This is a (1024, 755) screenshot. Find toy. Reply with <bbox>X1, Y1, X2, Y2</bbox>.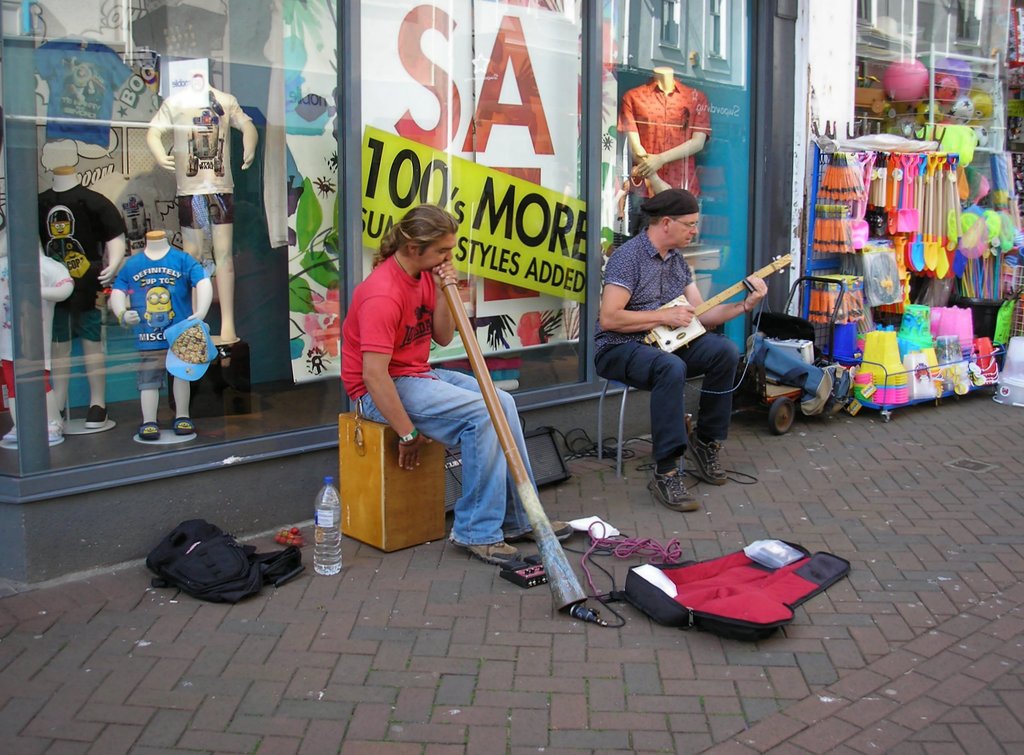
<bbox>946, 95, 973, 124</bbox>.
